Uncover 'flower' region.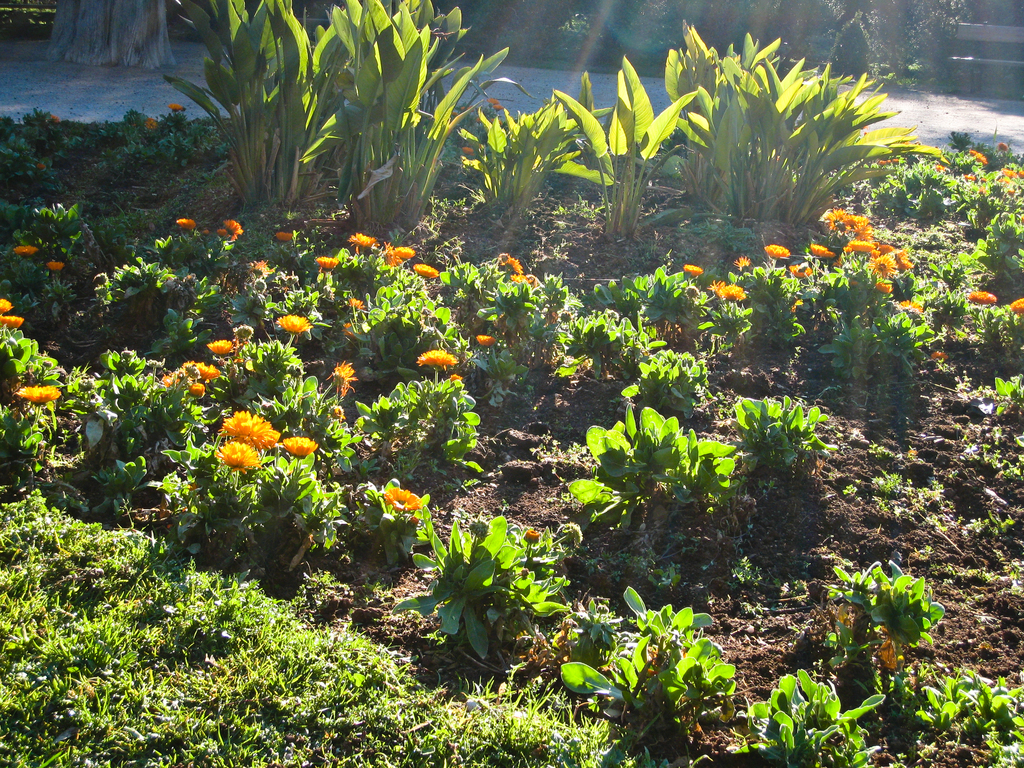
Uncovered: (left=383, top=485, right=419, bottom=508).
